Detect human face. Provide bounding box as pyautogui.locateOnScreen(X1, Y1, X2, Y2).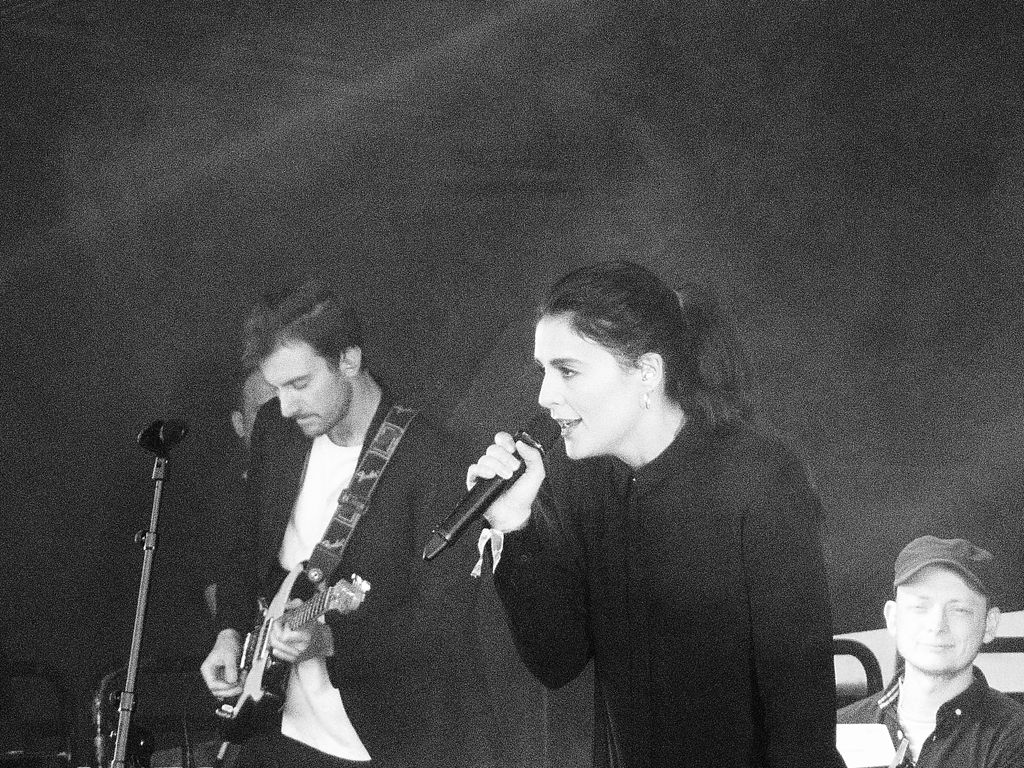
pyautogui.locateOnScreen(895, 570, 985, 675).
